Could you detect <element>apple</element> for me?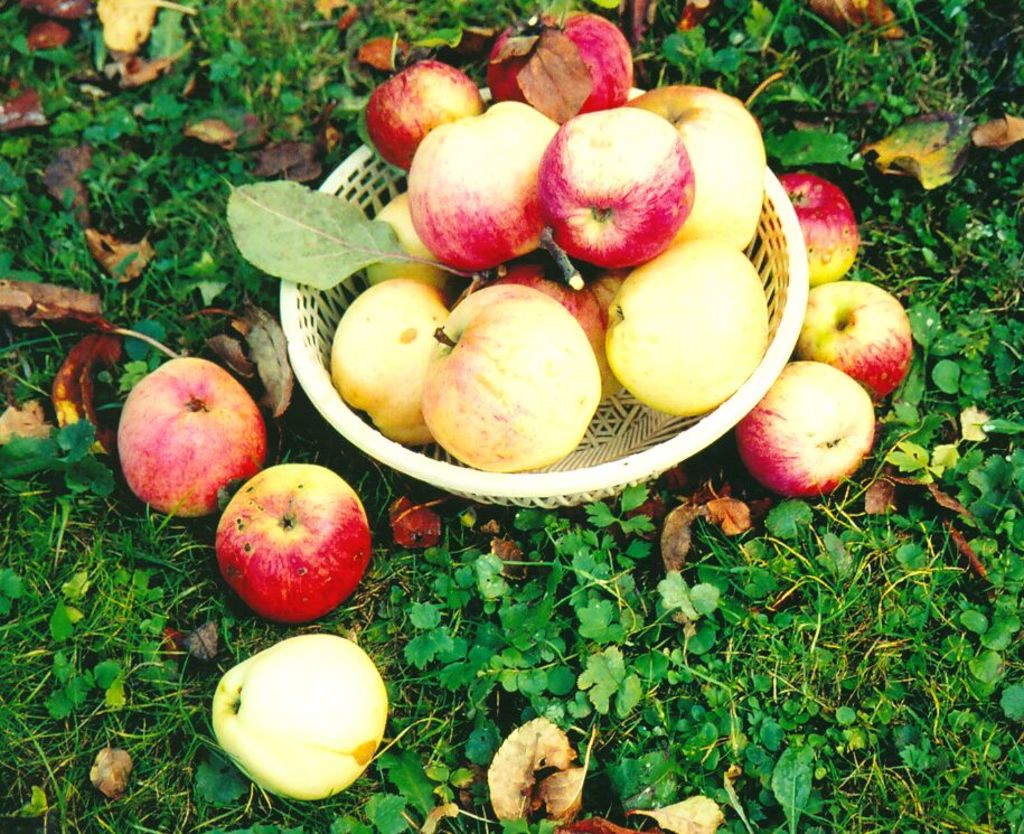
Detection result: detection(738, 355, 874, 495).
